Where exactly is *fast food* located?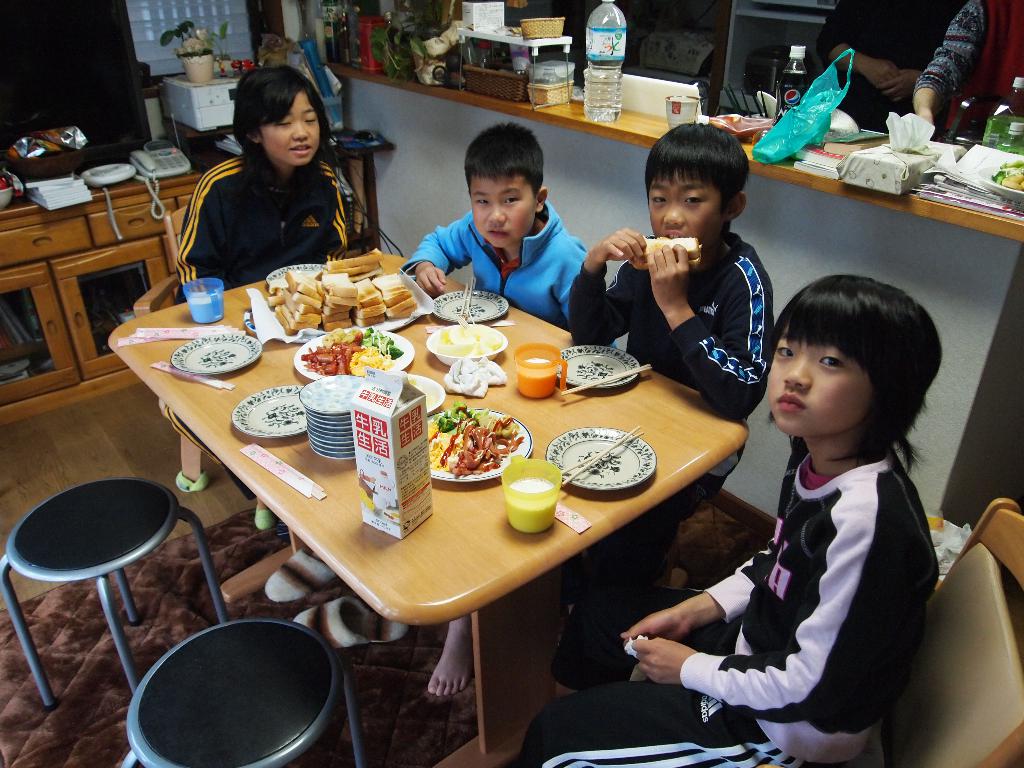
Its bounding box is [432, 404, 525, 478].
